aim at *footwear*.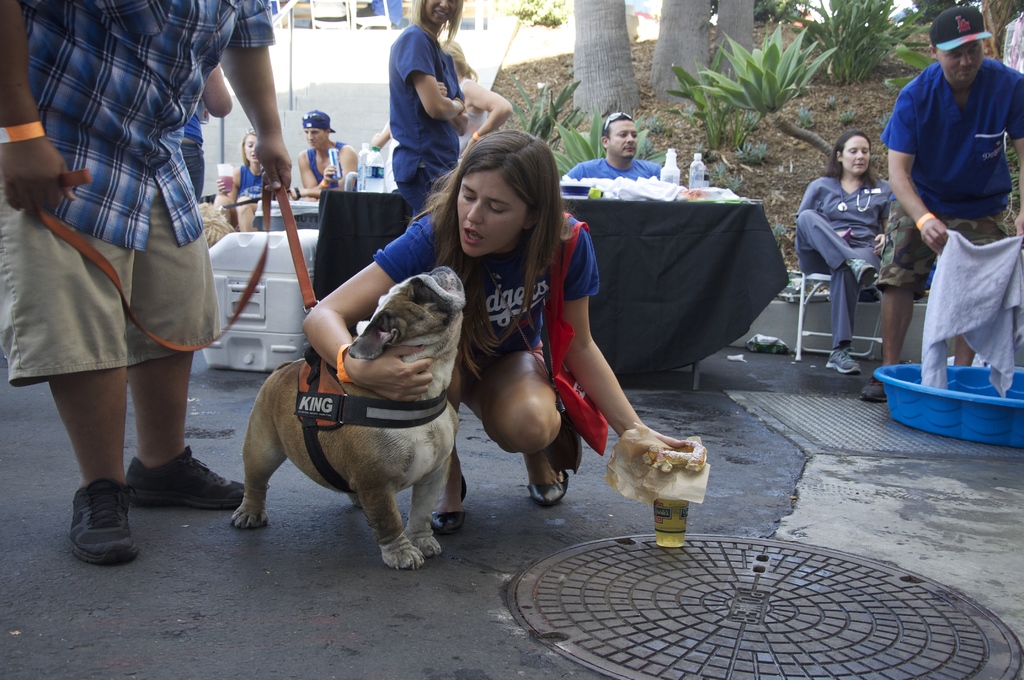
Aimed at (824, 343, 861, 373).
